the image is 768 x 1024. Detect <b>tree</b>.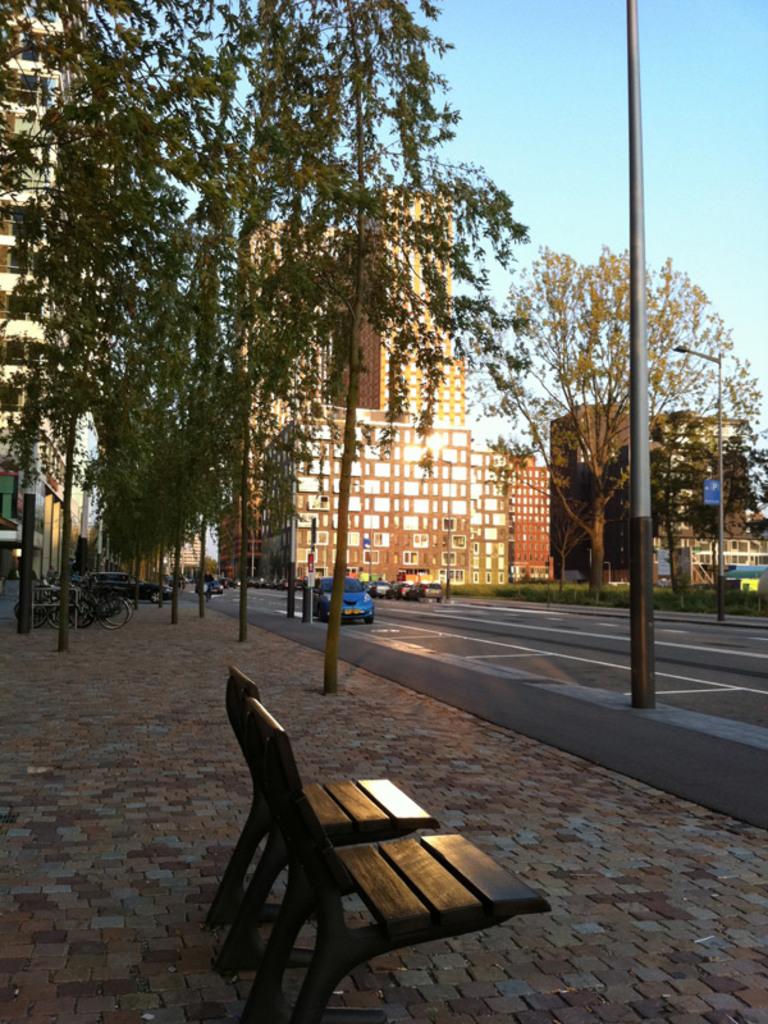
Detection: 186 0 526 691.
